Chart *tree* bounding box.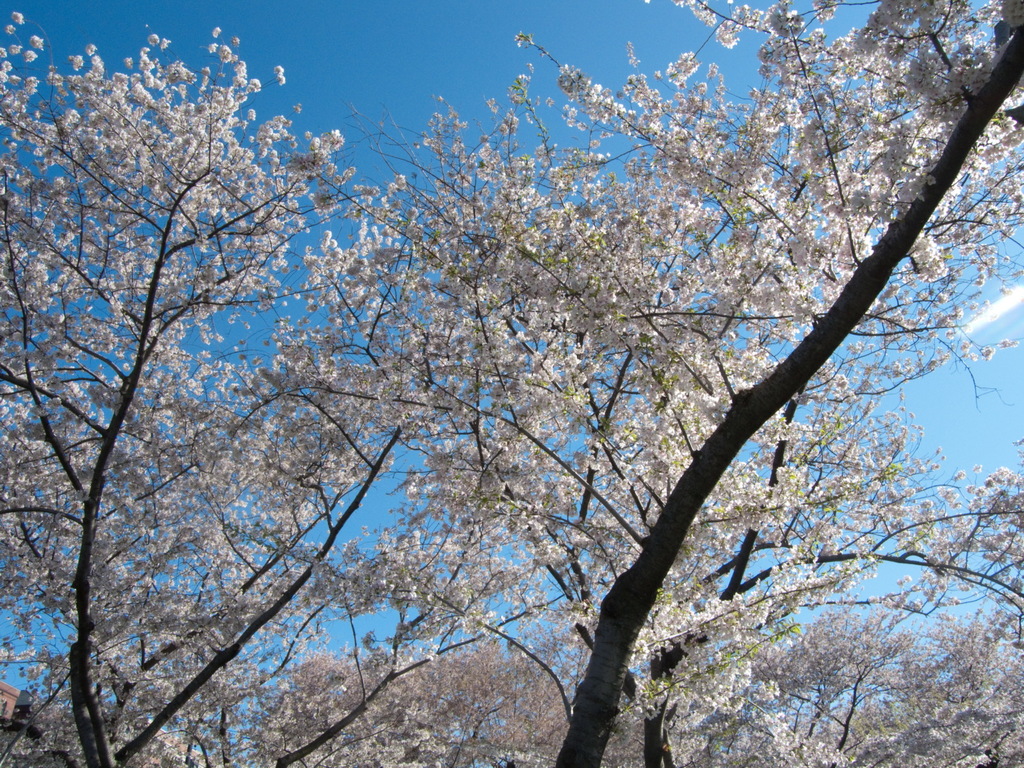
Charted: detection(220, 0, 1023, 767).
